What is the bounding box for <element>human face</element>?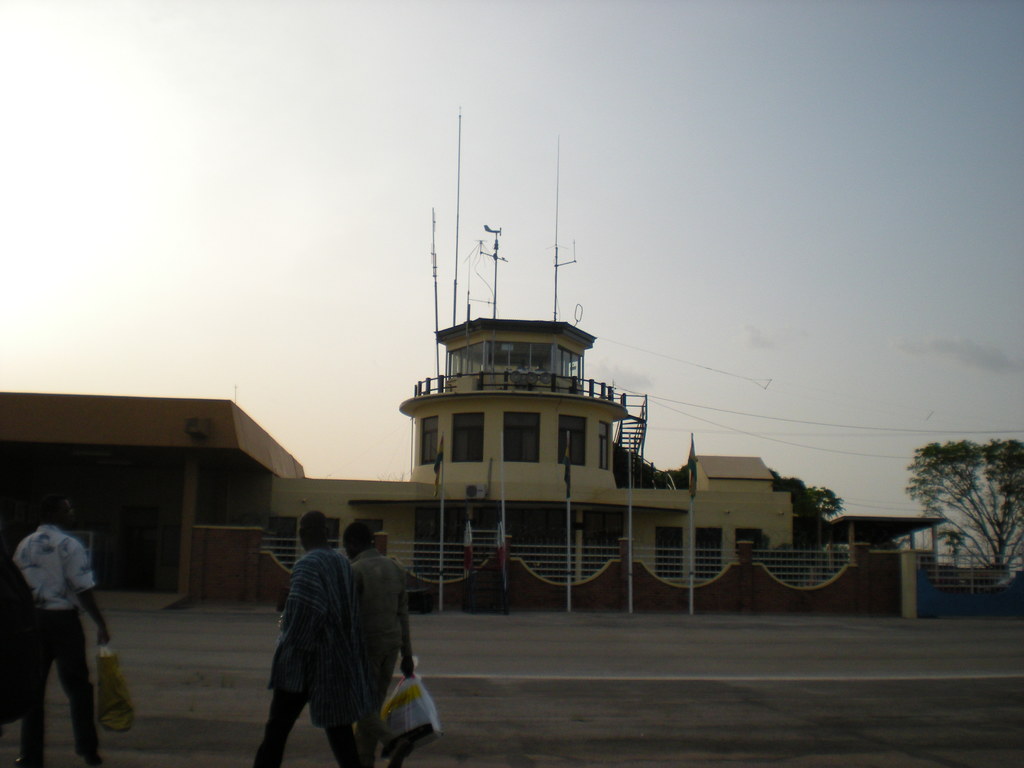
62,502,73,529.
